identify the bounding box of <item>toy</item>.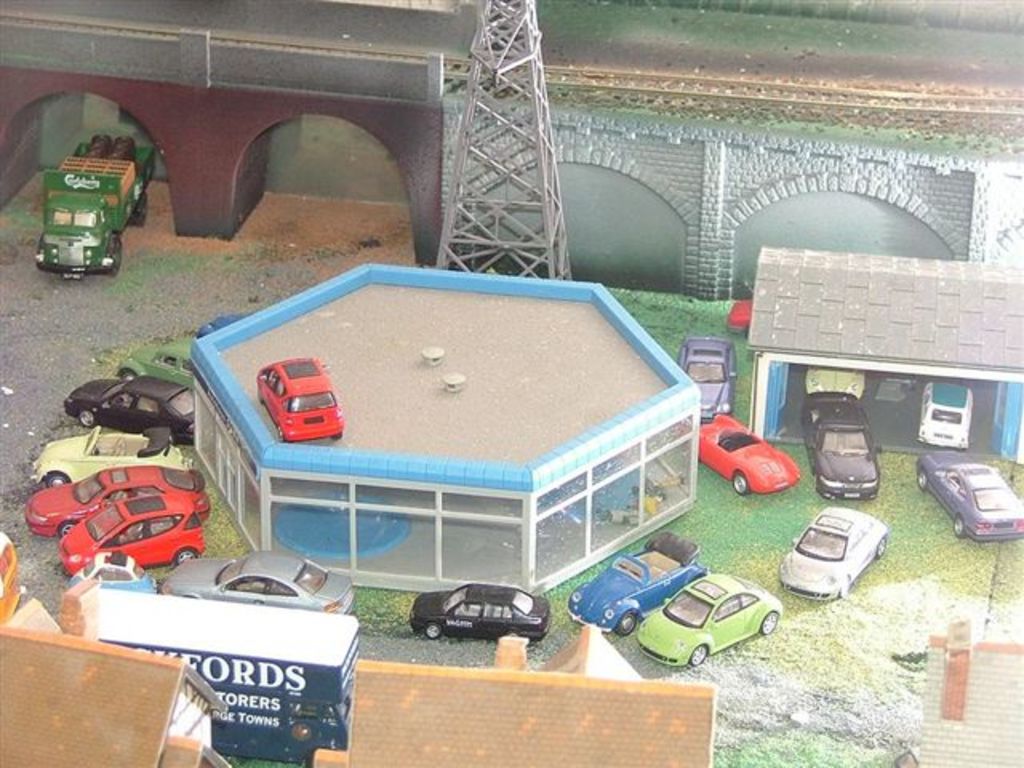
(562,526,710,638).
